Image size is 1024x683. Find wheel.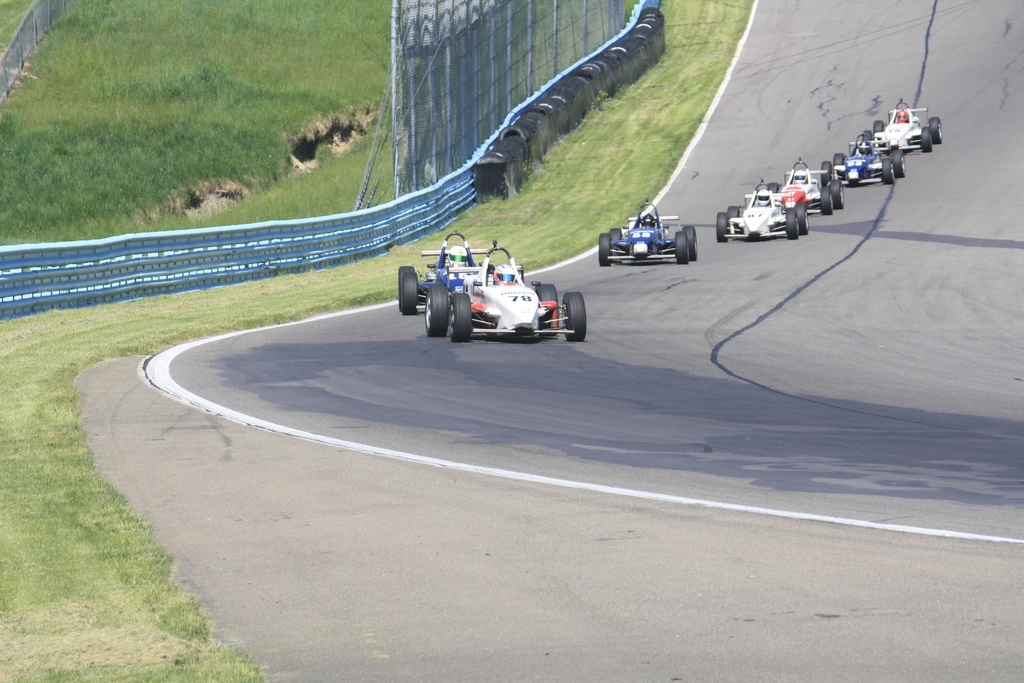
(x1=675, y1=231, x2=691, y2=263).
